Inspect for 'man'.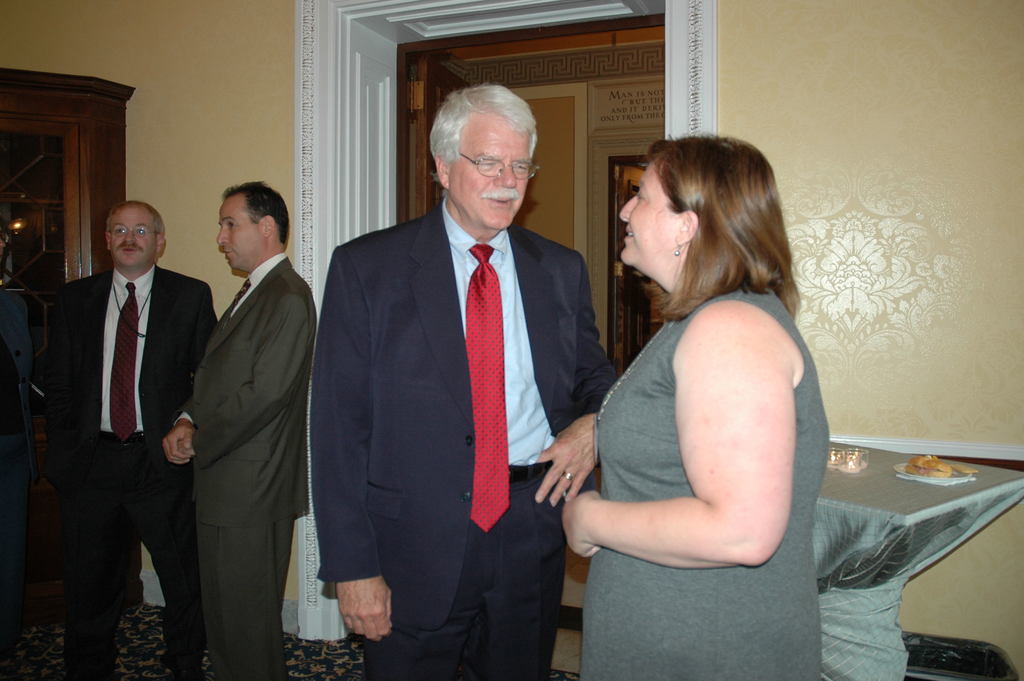
Inspection: rect(310, 67, 615, 657).
